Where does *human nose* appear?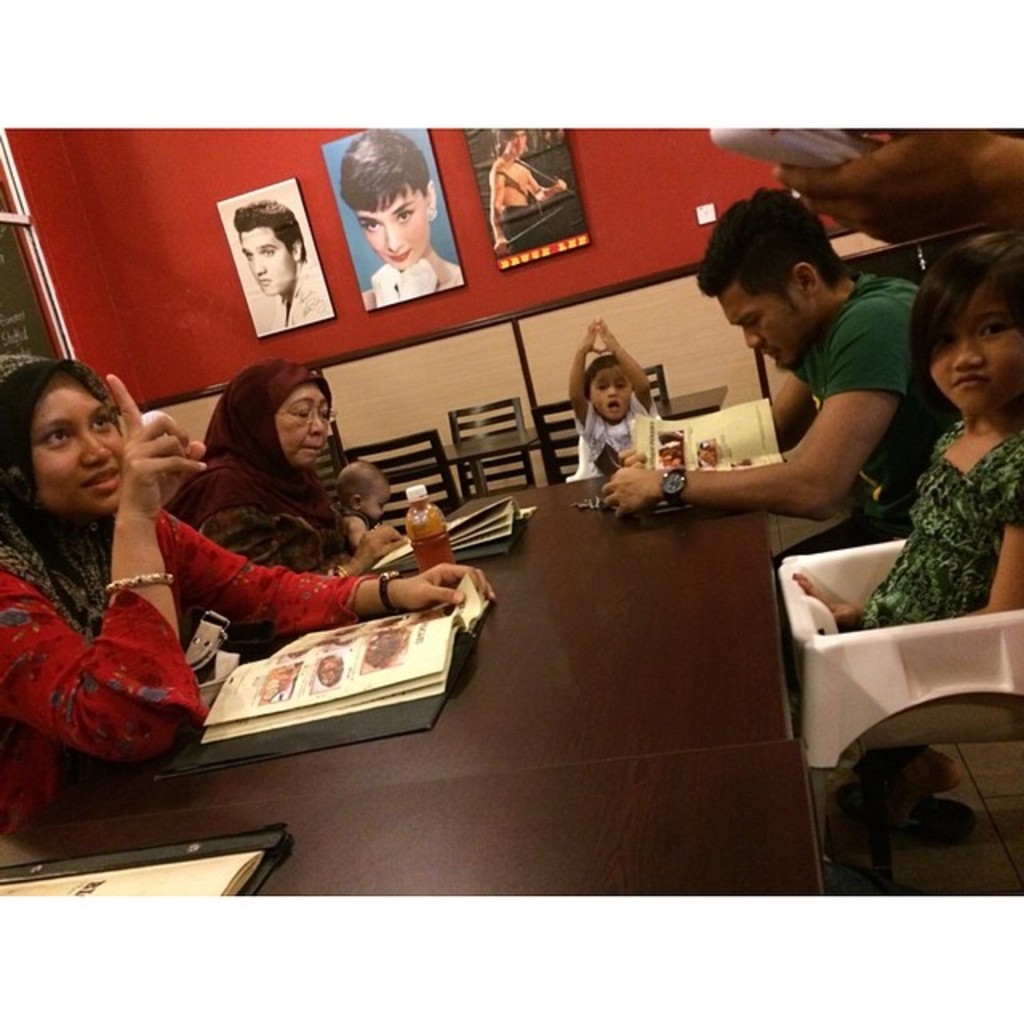
Appears at <bbox>254, 259, 261, 270</bbox>.
